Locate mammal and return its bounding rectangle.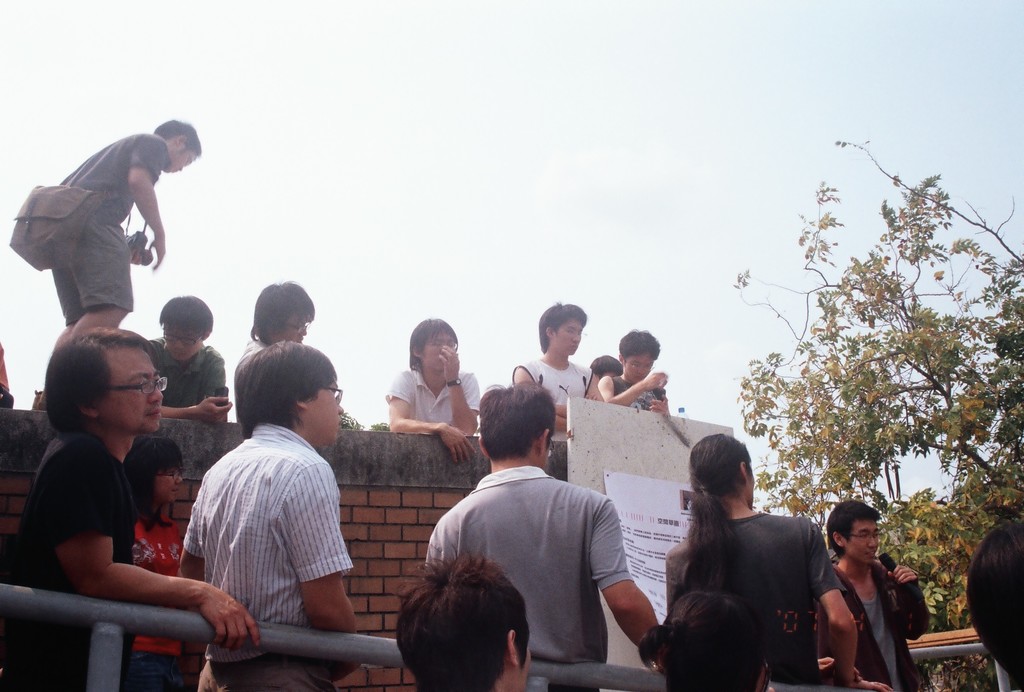
pyautogui.locateOnScreen(180, 346, 353, 691).
